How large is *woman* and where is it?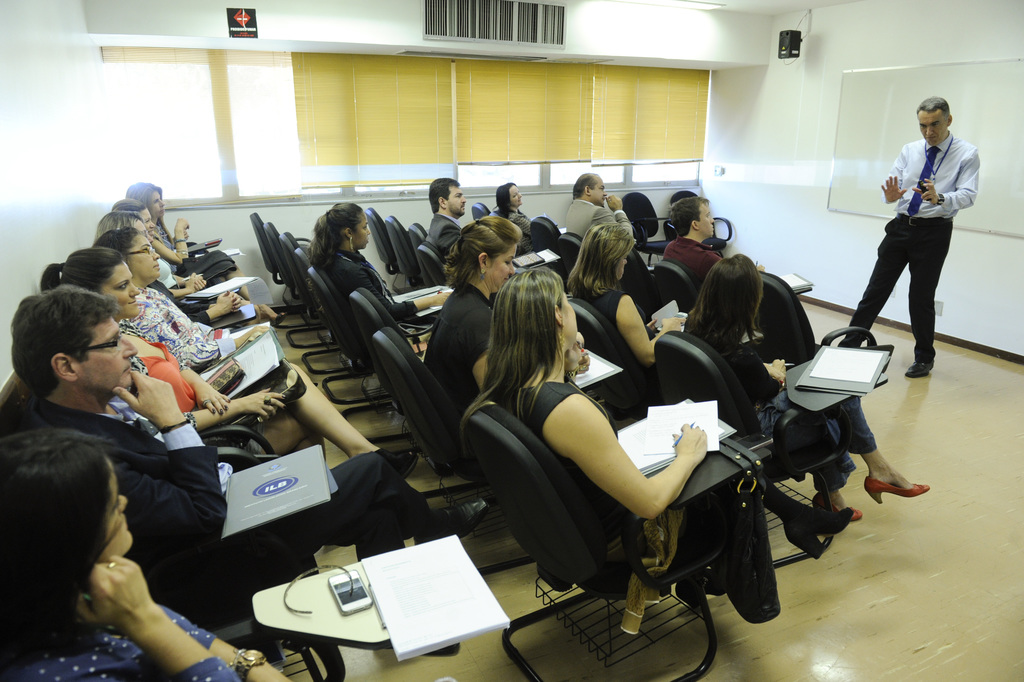
Bounding box: detection(307, 199, 457, 348).
